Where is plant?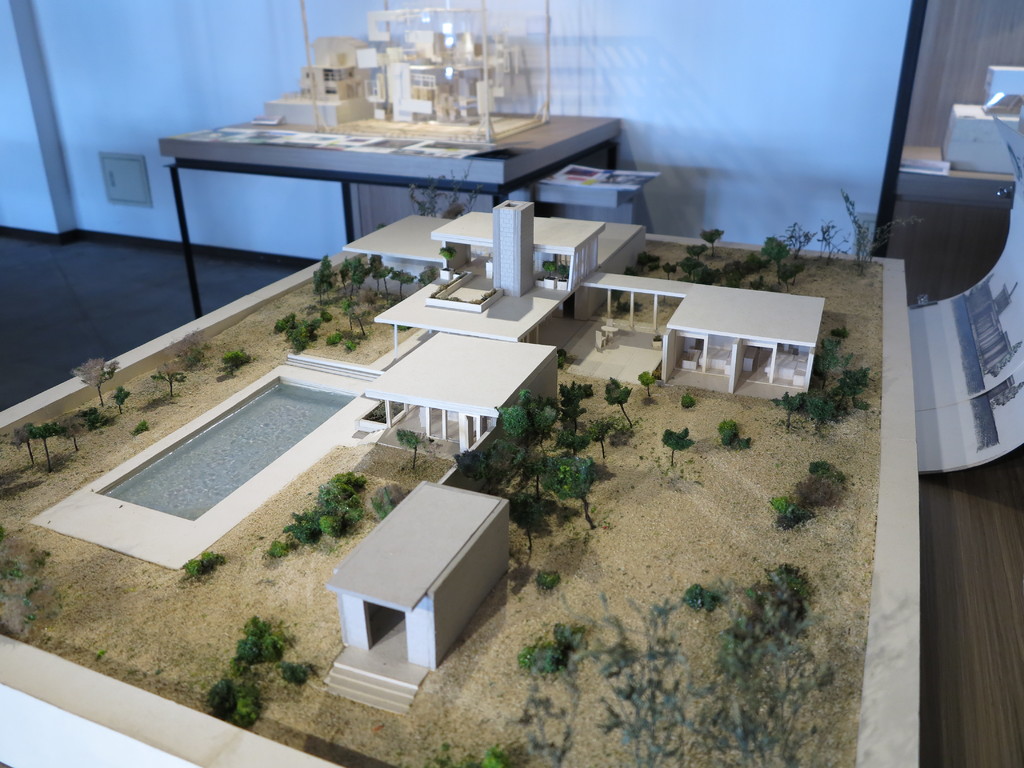
detection(665, 427, 698, 465).
